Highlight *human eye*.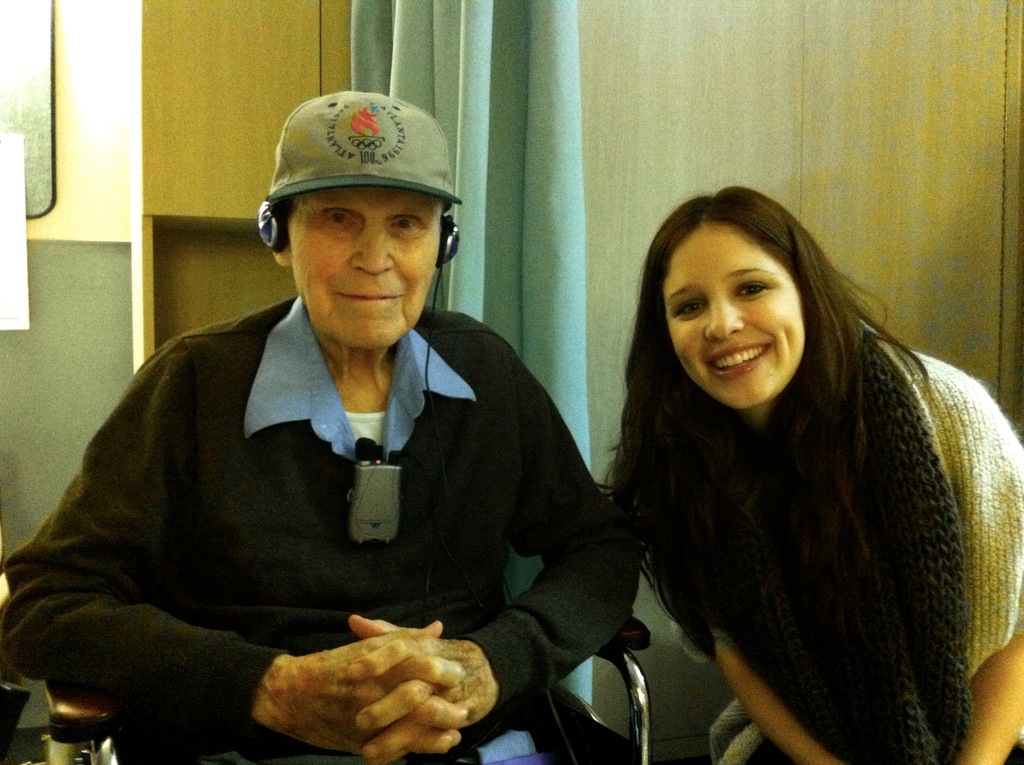
Highlighted region: (left=672, top=289, right=705, bottom=320).
